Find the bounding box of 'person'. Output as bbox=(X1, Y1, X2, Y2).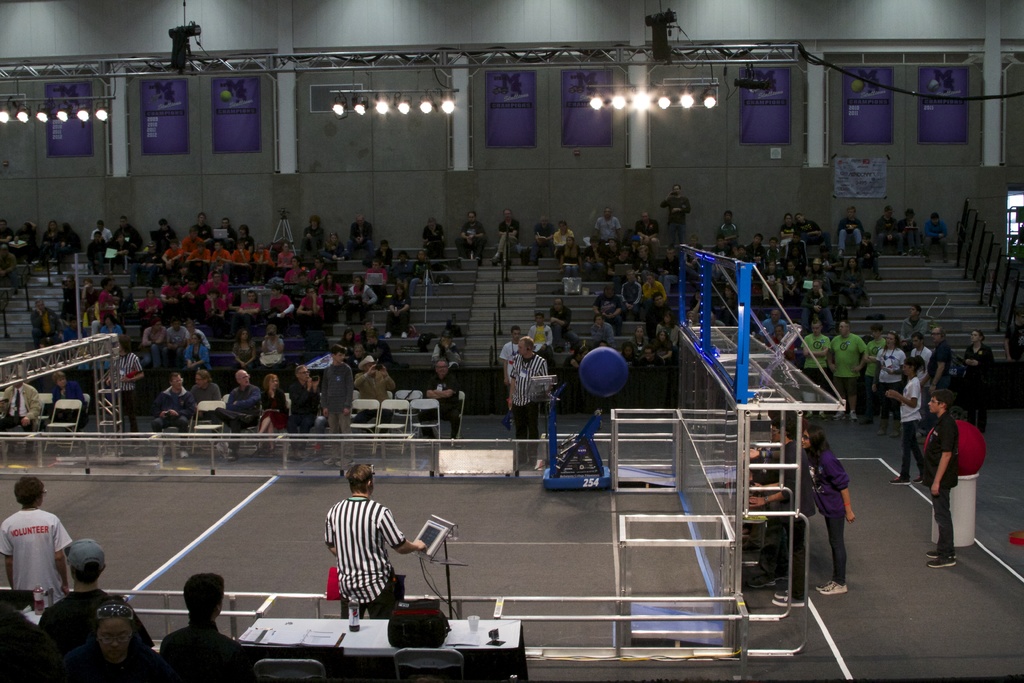
bbox=(659, 308, 676, 334).
